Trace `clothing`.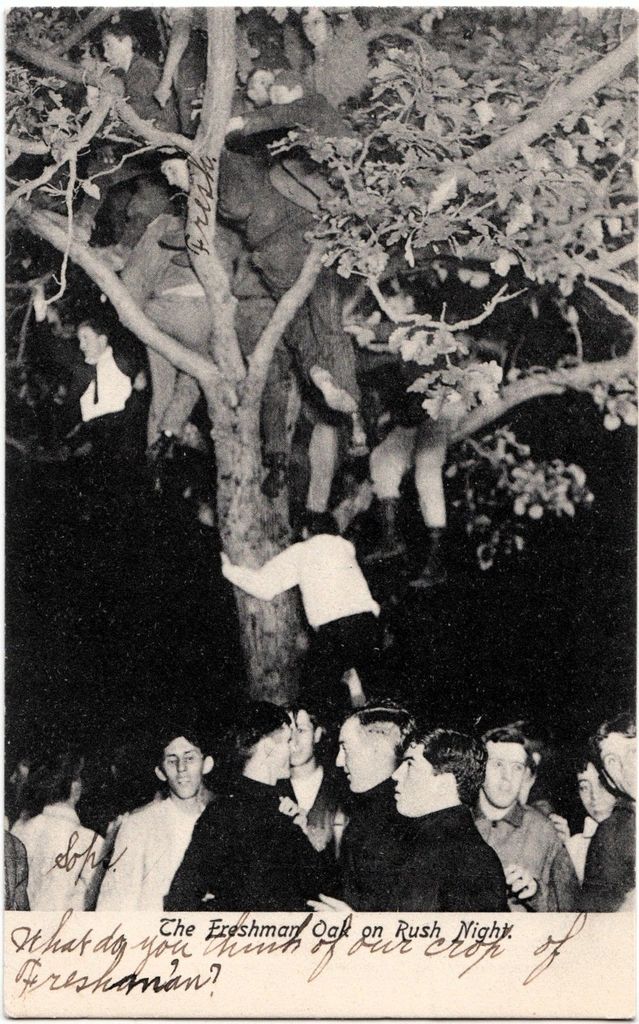
Traced to x1=349, y1=798, x2=520, y2=921.
